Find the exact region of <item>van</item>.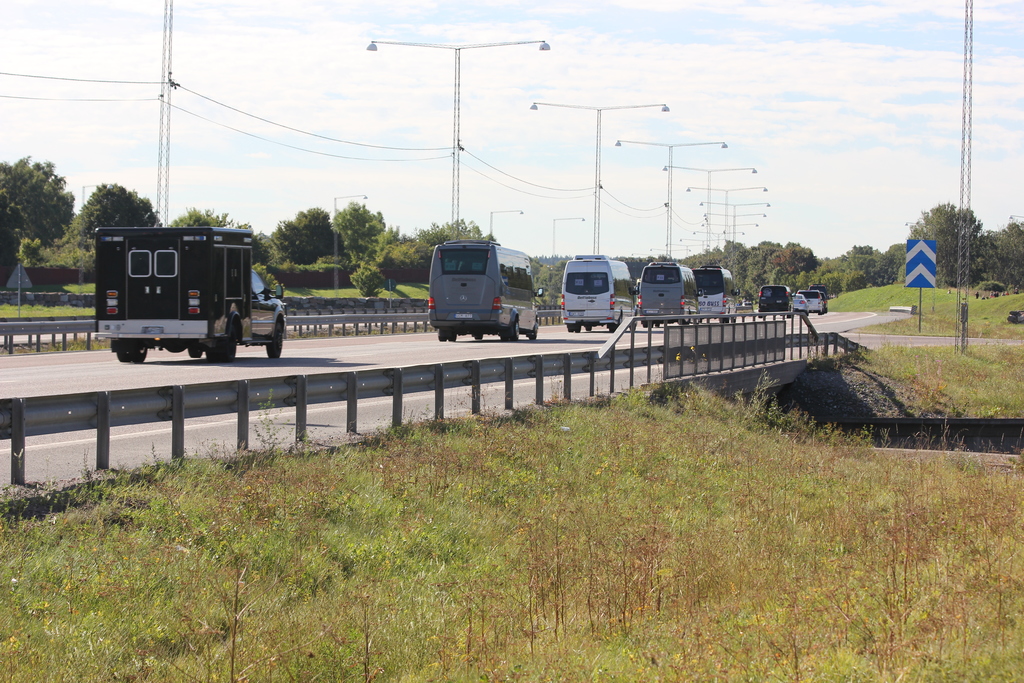
Exact region: select_region(93, 226, 290, 365).
